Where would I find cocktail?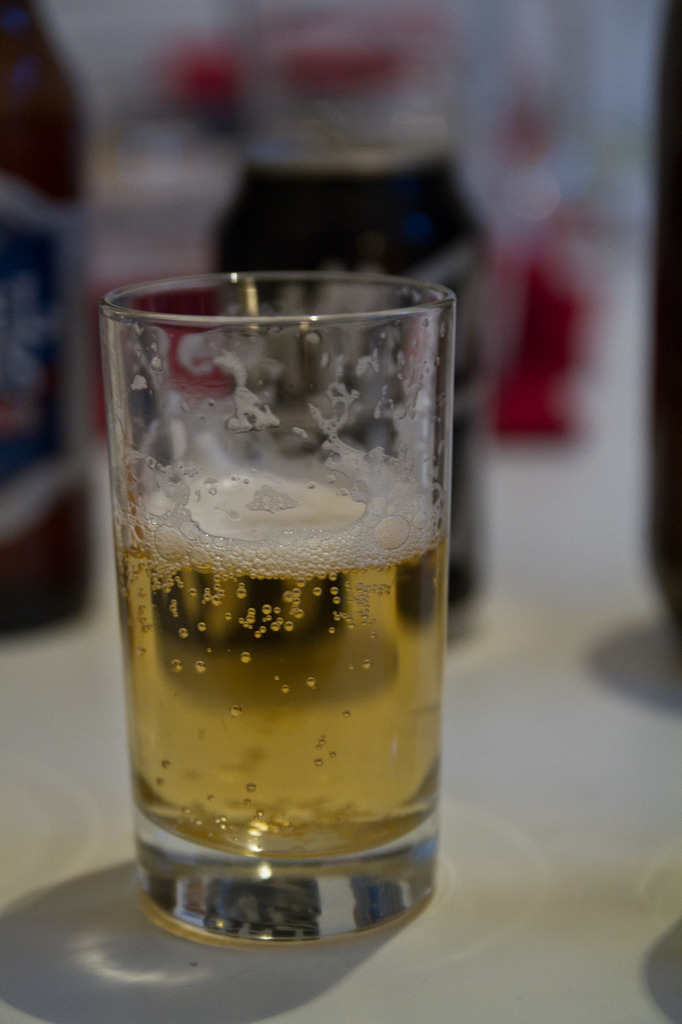
At BBox(97, 266, 454, 944).
